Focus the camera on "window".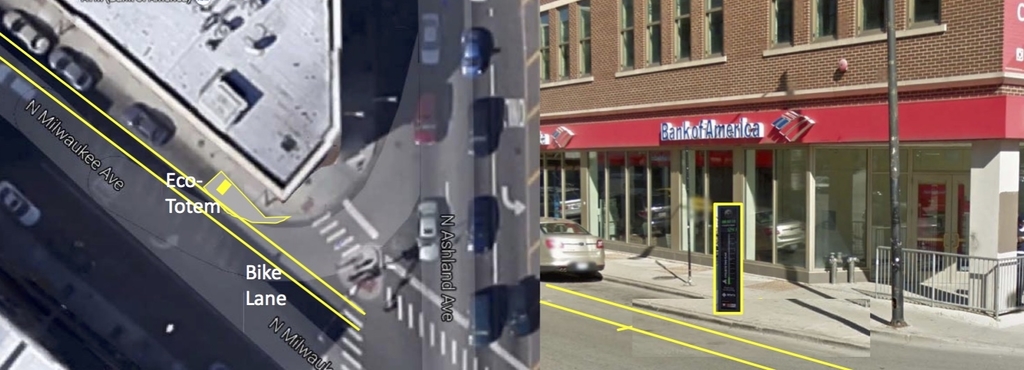
Focus region: box(535, 0, 596, 95).
